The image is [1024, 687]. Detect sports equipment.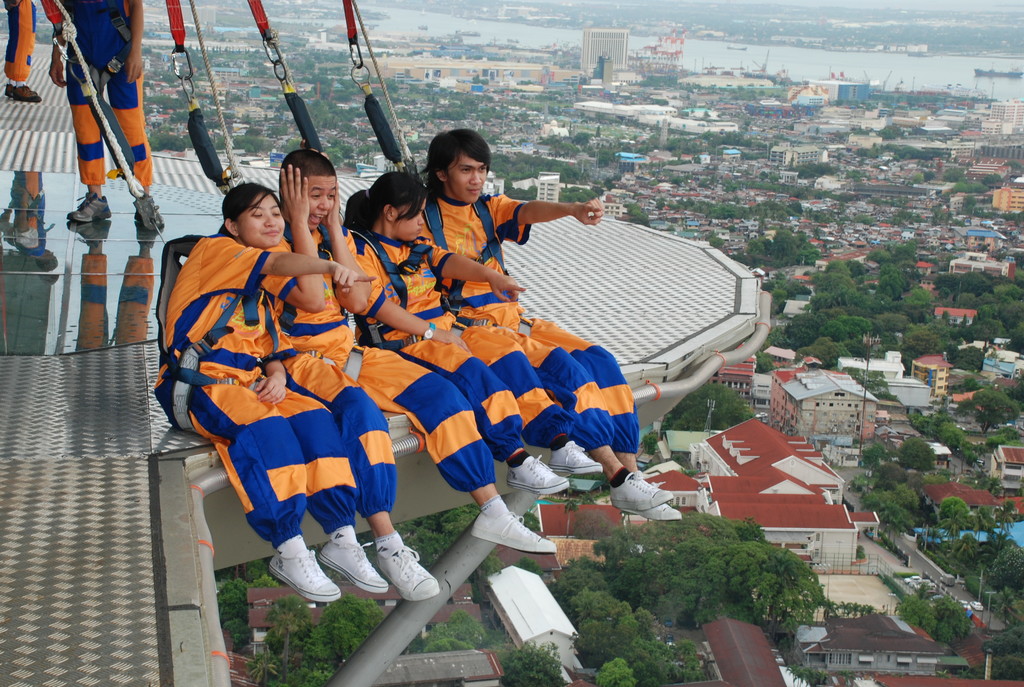
Detection: [x1=4, y1=84, x2=15, y2=97].
